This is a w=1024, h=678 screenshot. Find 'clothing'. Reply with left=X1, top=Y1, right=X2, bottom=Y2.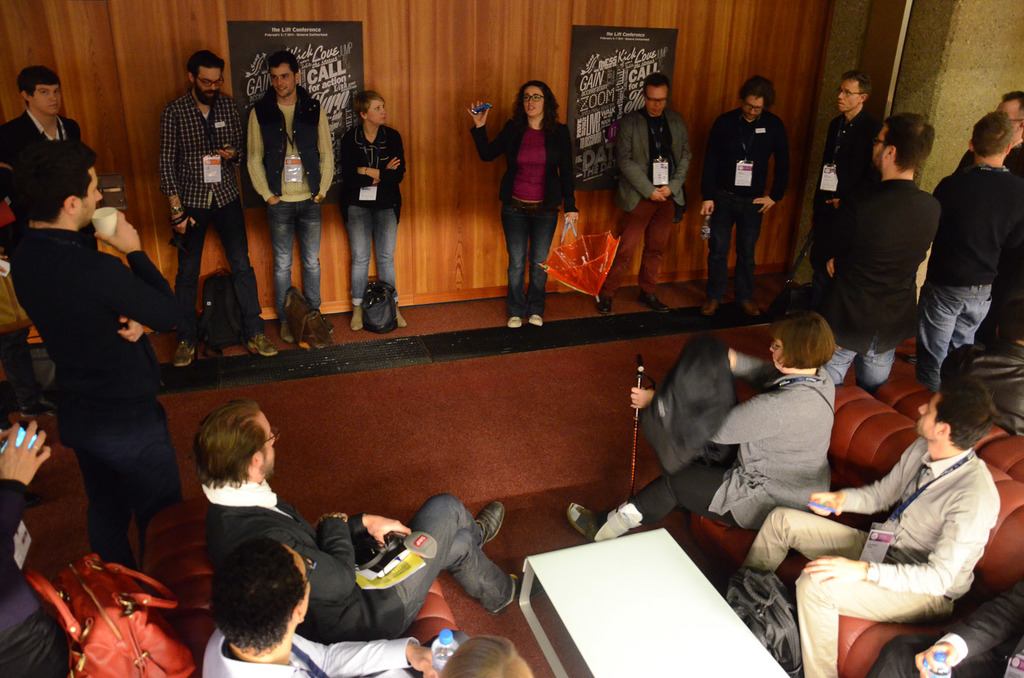
left=200, top=479, right=518, bottom=642.
